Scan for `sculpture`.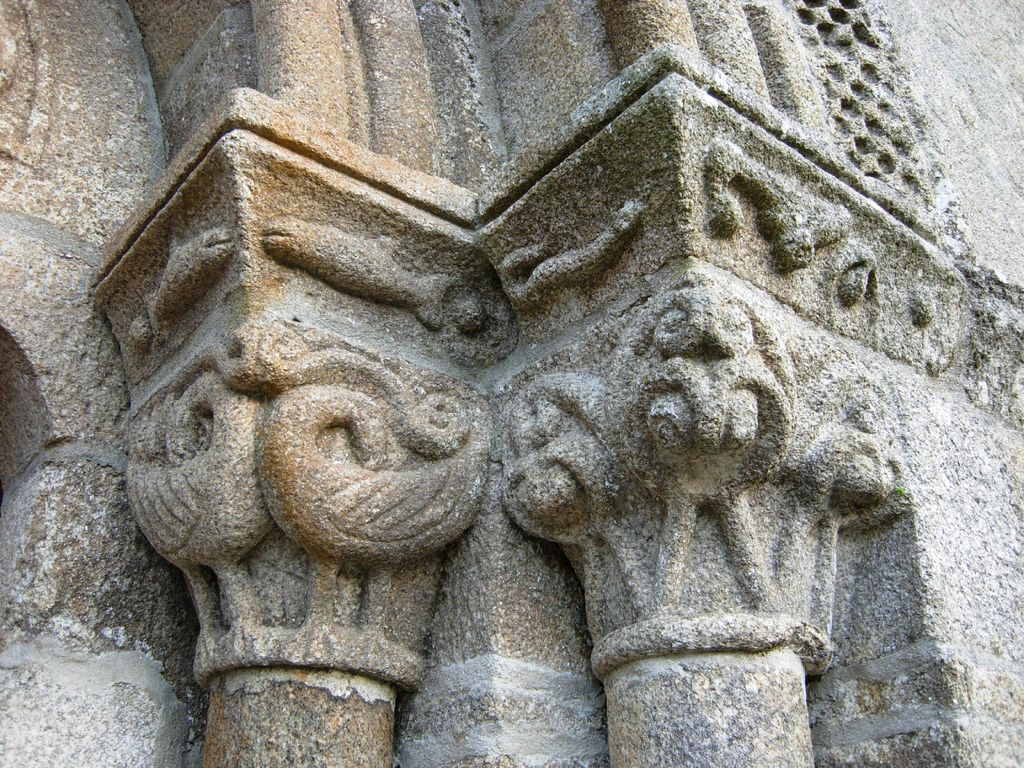
Scan result: 62, 31, 1016, 727.
